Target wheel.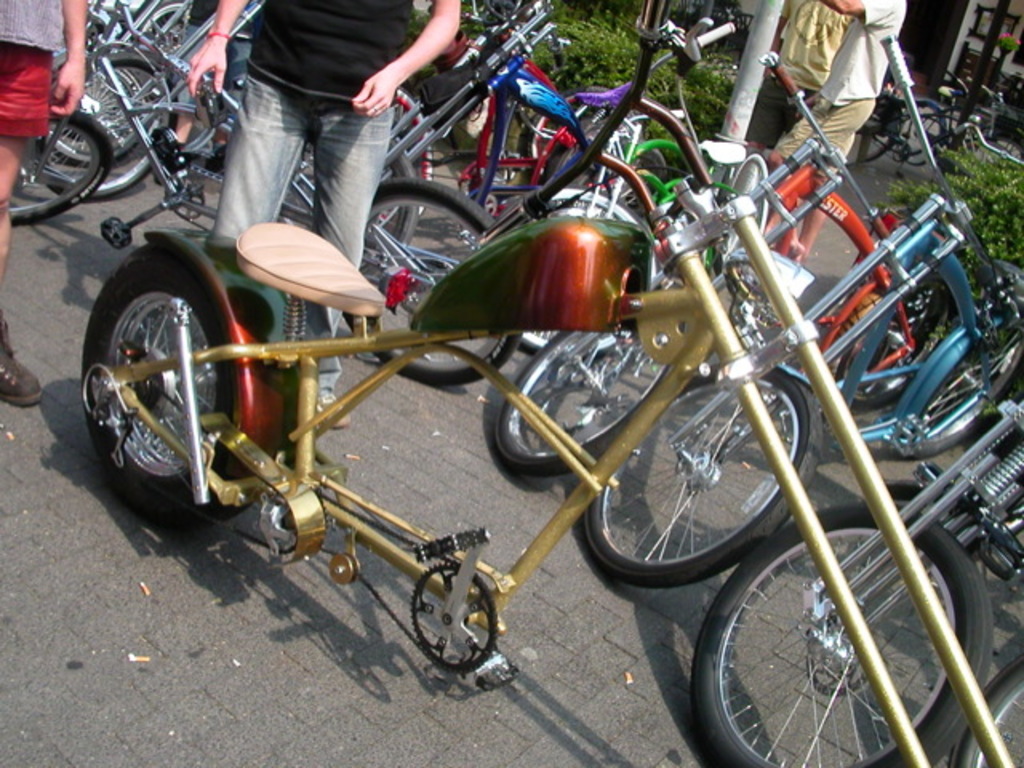
Target region: (left=493, top=328, right=669, bottom=474).
